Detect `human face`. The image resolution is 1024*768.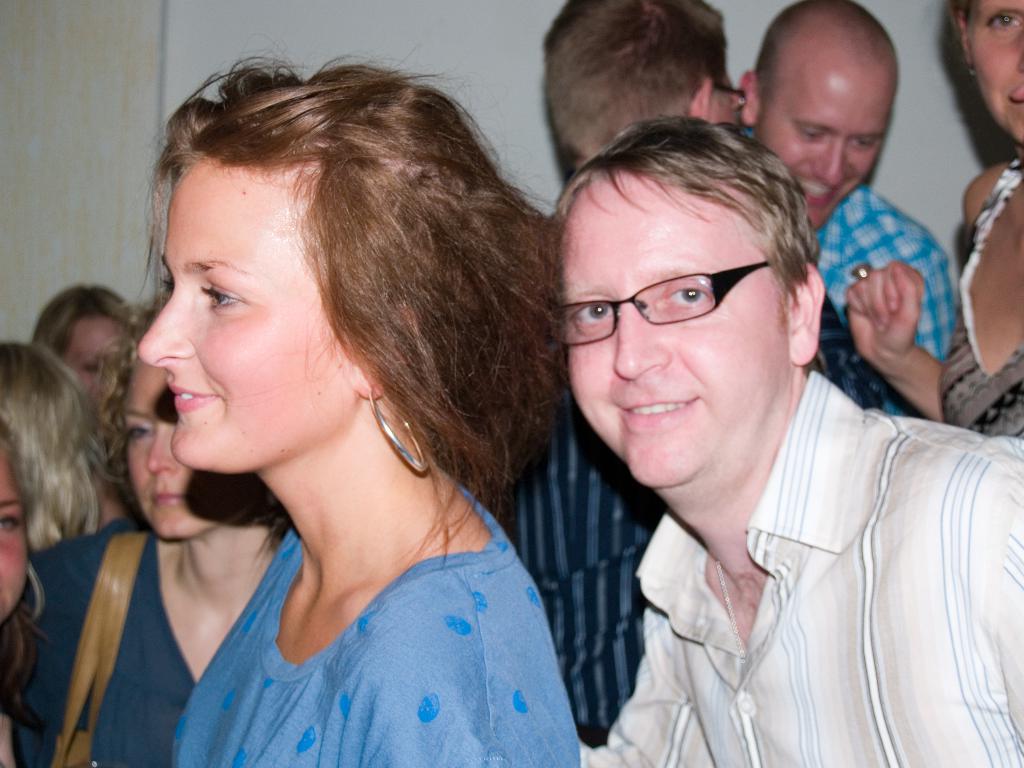
{"x1": 565, "y1": 188, "x2": 796, "y2": 492}.
